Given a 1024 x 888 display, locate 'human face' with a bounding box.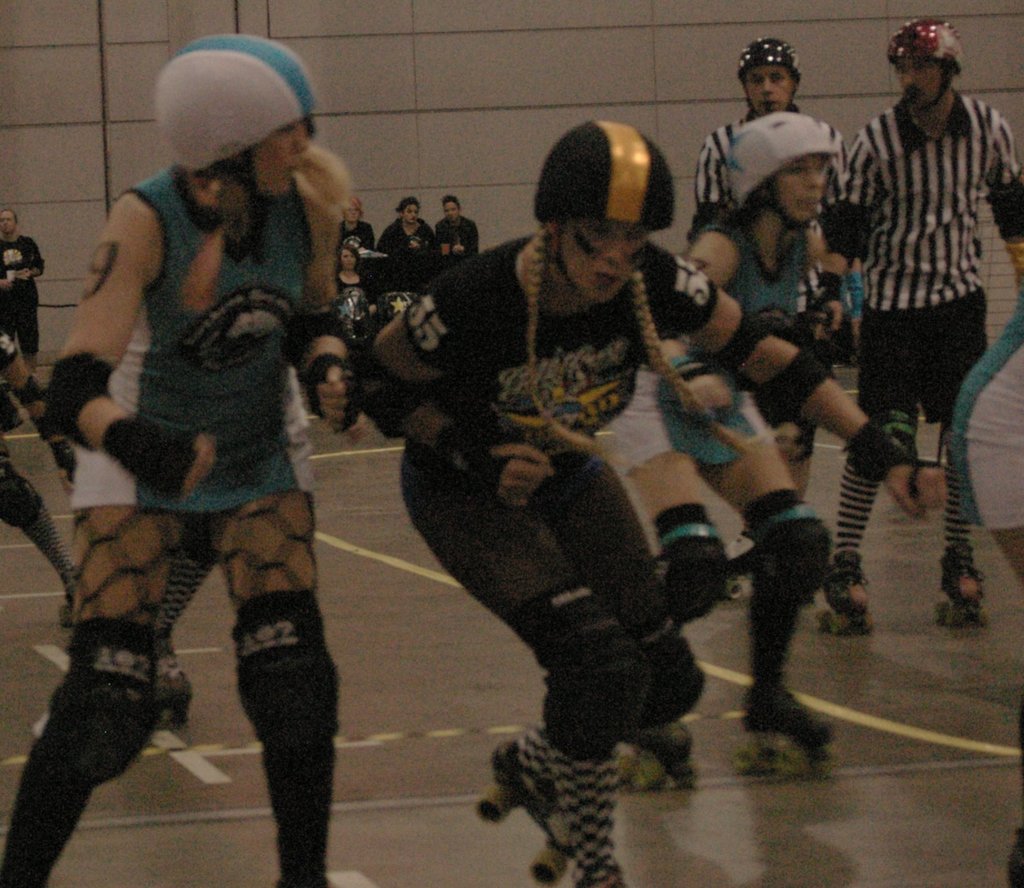
Located: {"left": 772, "top": 156, "right": 830, "bottom": 221}.
